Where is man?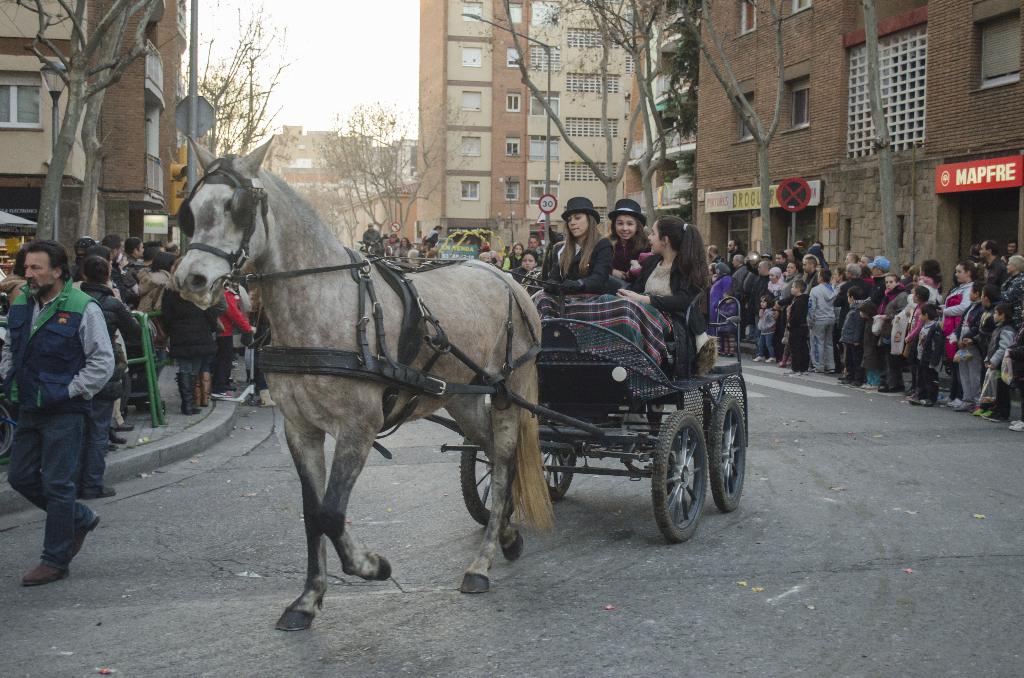
<region>724, 239, 741, 275</region>.
